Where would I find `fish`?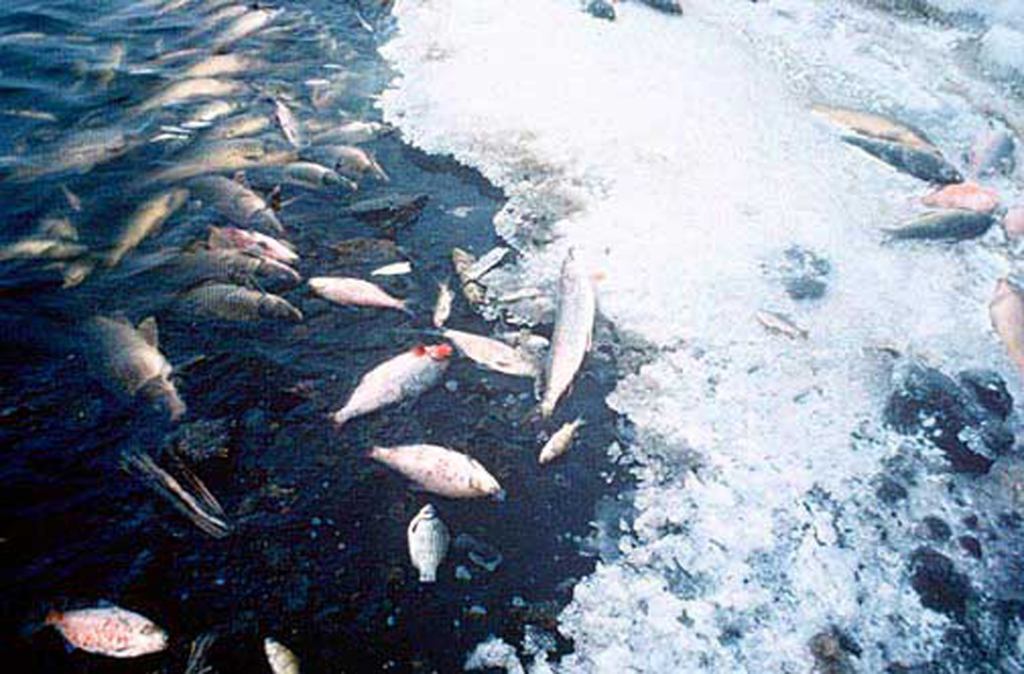
At [262, 637, 300, 673].
